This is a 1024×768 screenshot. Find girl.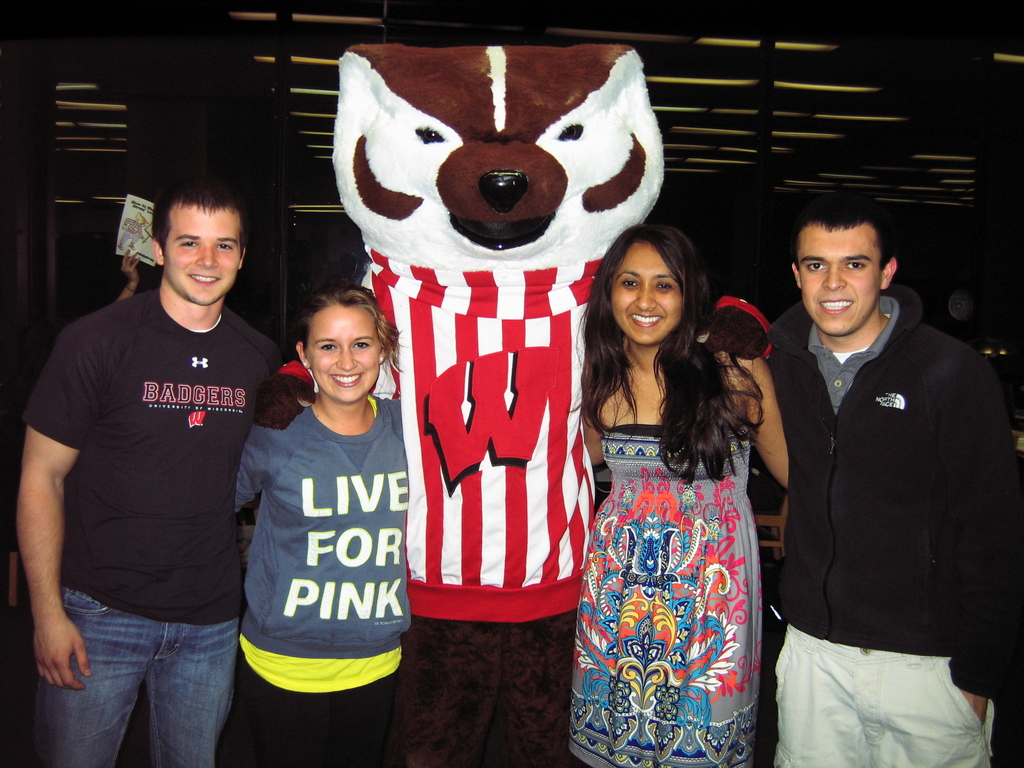
Bounding box: BBox(572, 225, 792, 767).
